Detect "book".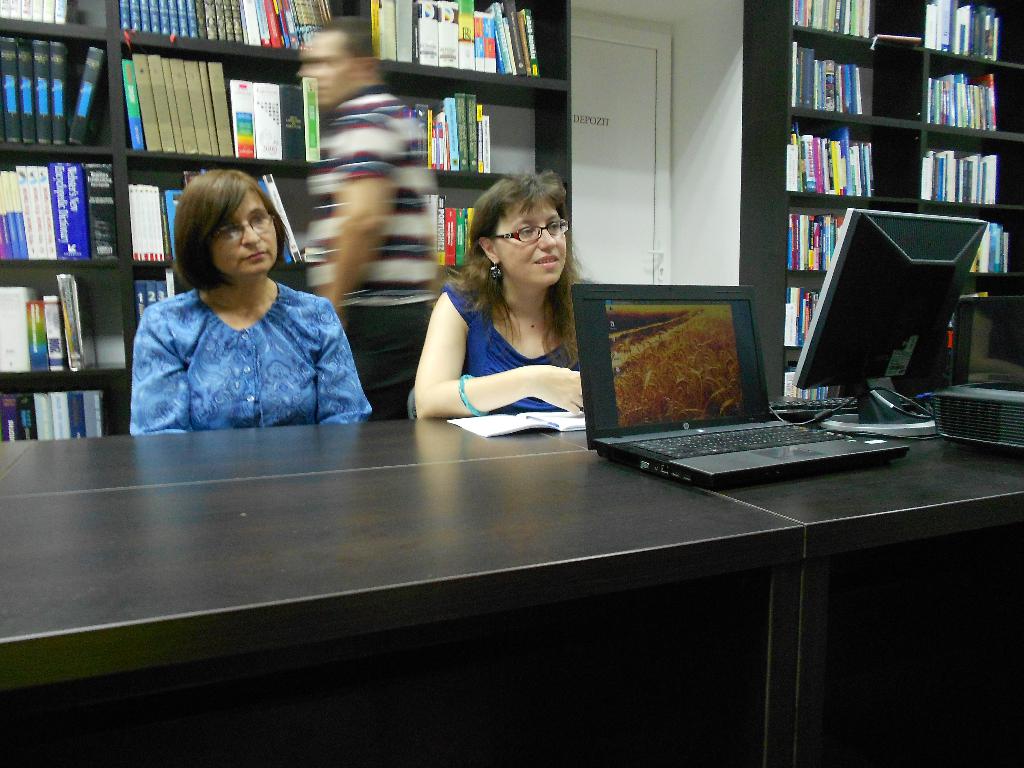
Detected at detection(959, 161, 973, 198).
